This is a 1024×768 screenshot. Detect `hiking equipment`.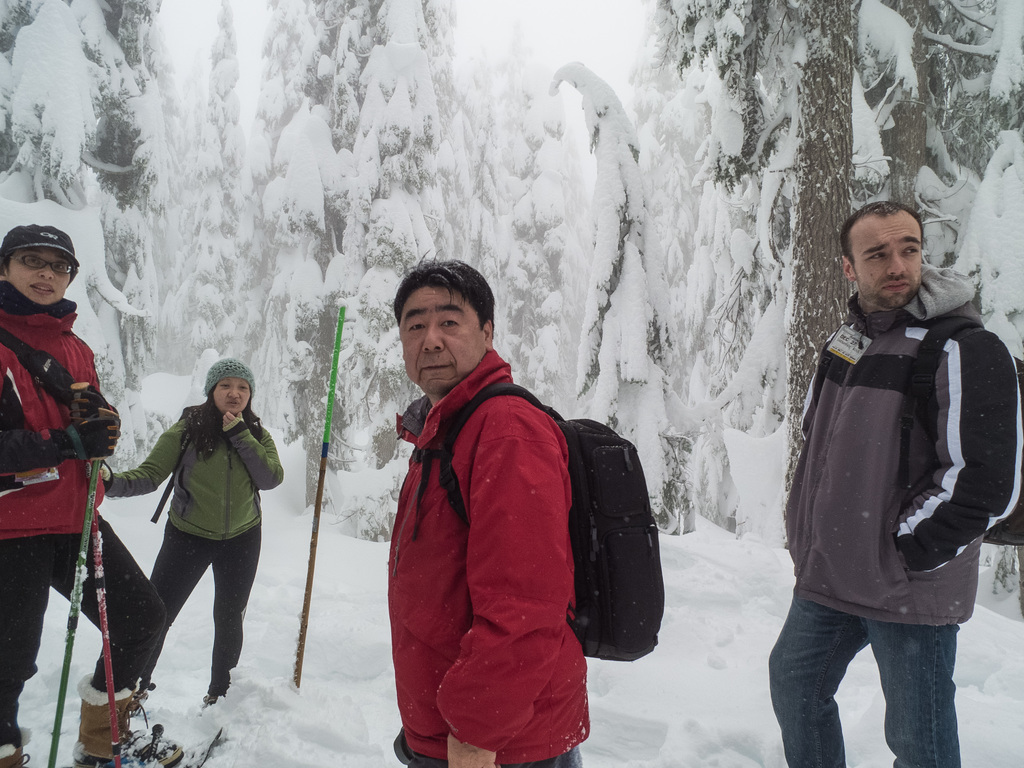
region(73, 679, 171, 767).
